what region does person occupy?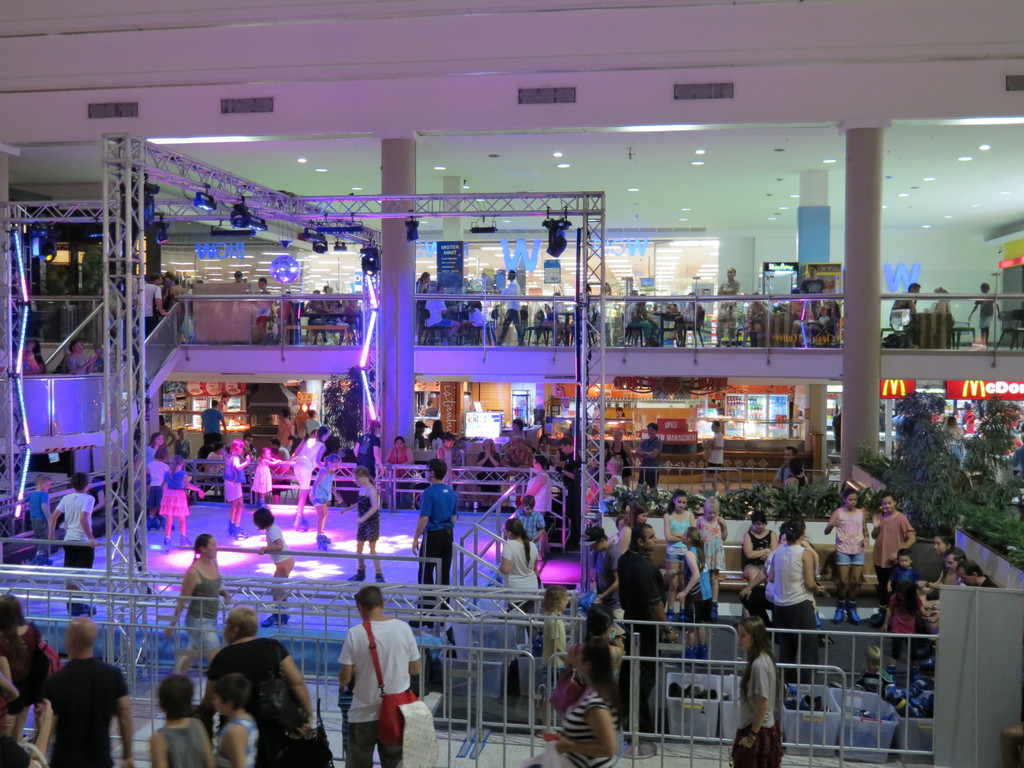
[left=463, top=299, right=488, bottom=344].
